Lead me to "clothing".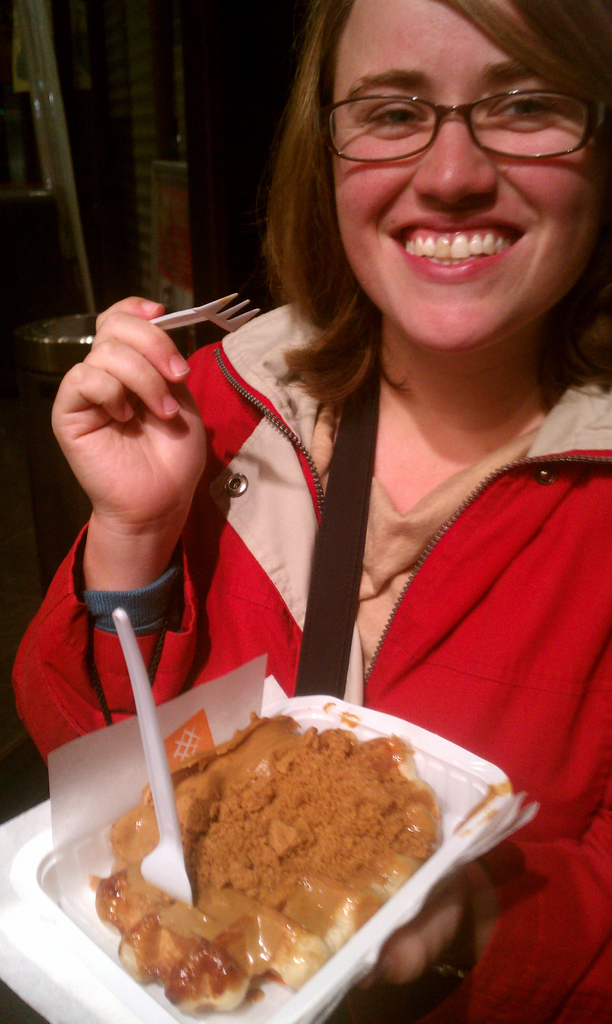
Lead to box(0, 220, 611, 1023).
